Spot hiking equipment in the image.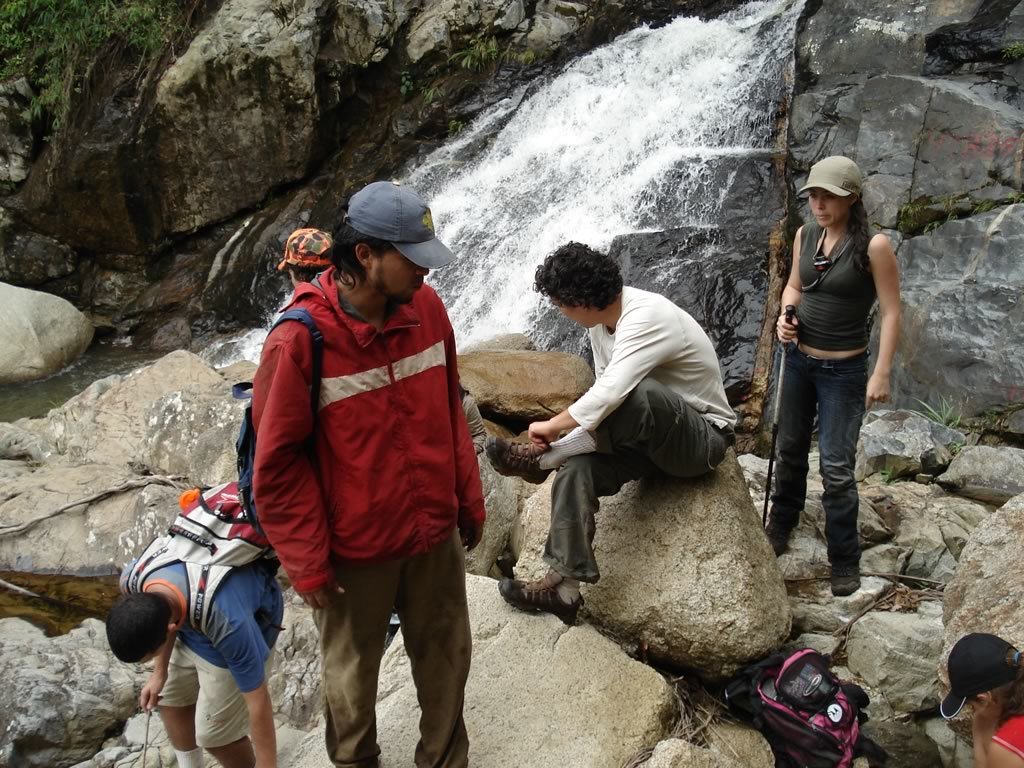
hiking equipment found at box=[223, 303, 331, 569].
